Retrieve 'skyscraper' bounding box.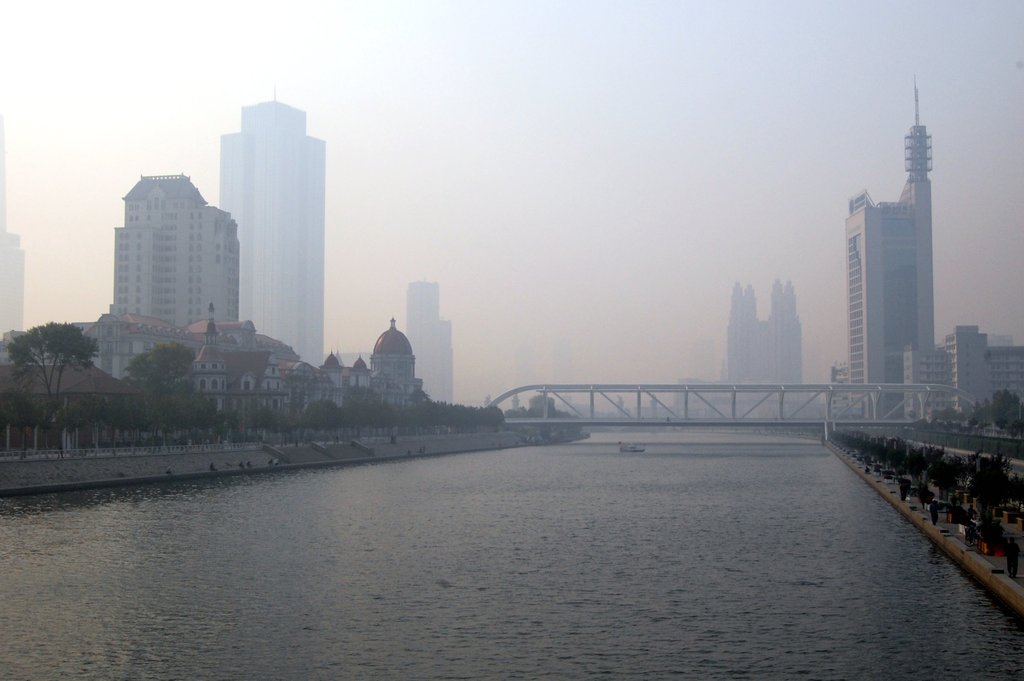
Bounding box: detection(213, 88, 336, 364).
